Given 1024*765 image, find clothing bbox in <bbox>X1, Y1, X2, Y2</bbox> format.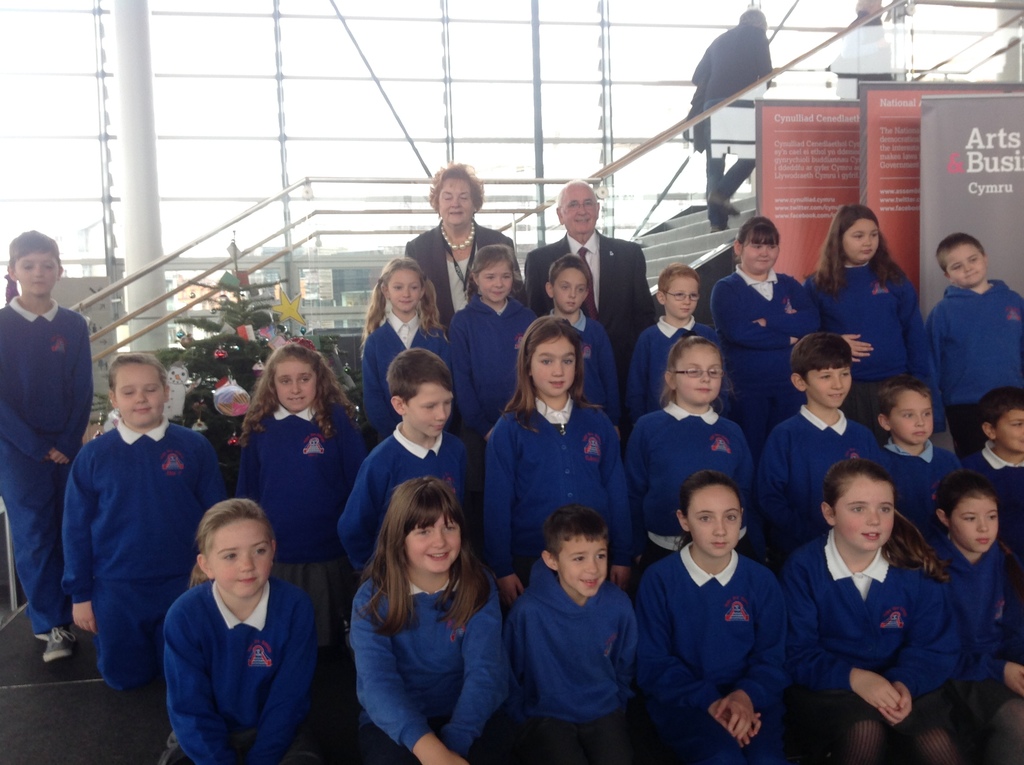
<bbox>623, 405, 757, 525</bbox>.
